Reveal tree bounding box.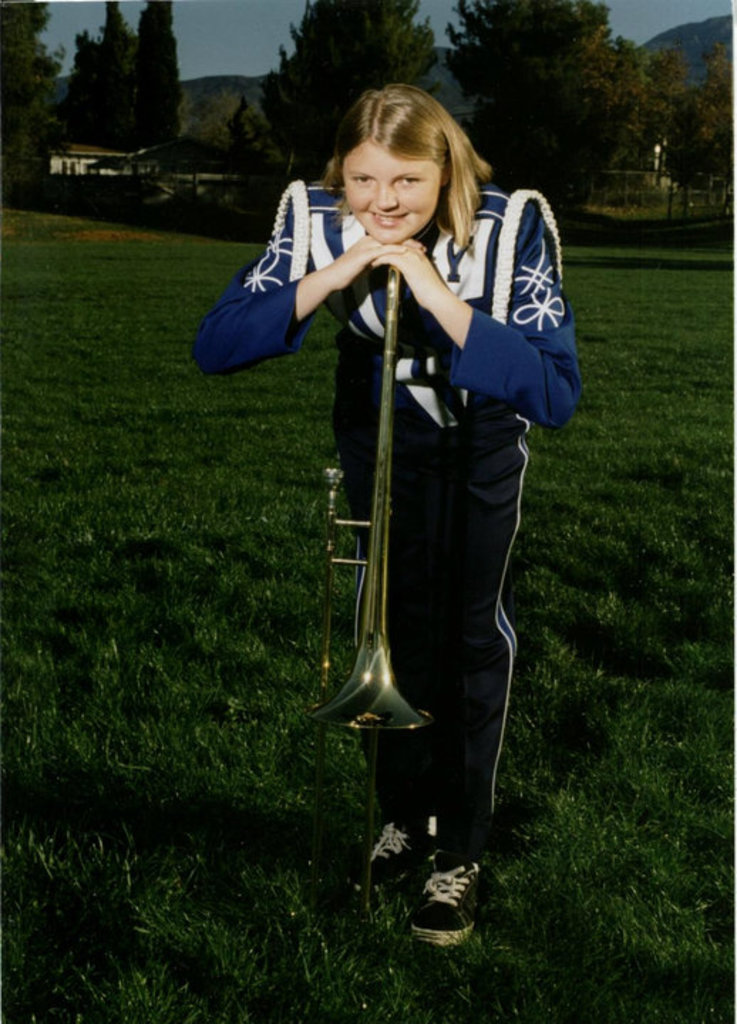
Revealed: BBox(1, 0, 55, 193).
